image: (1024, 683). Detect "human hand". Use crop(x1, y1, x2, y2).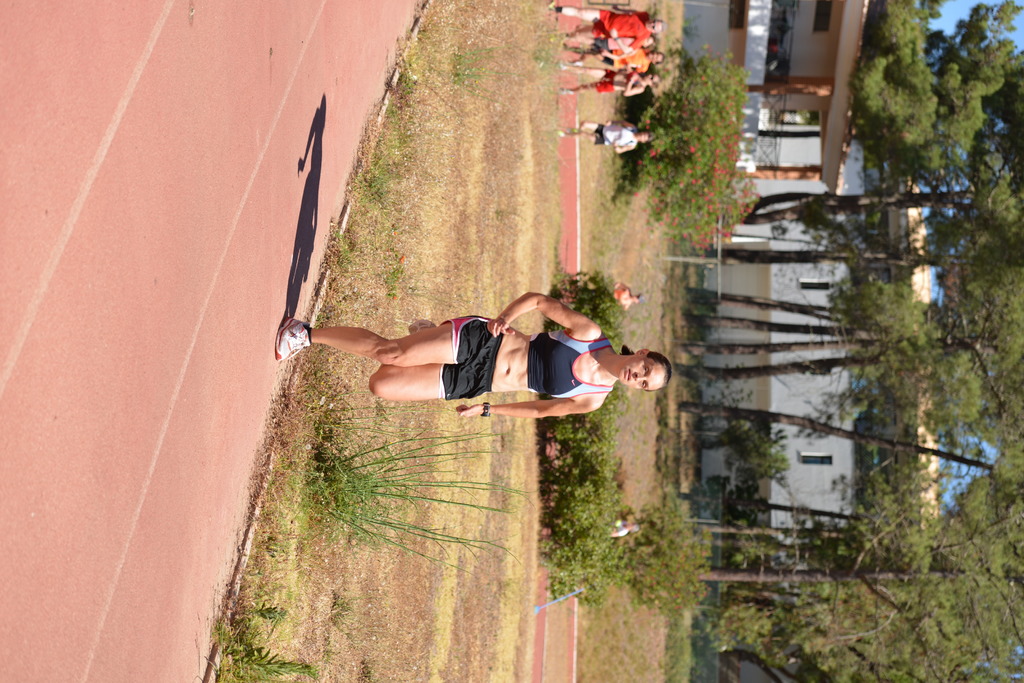
crop(626, 74, 637, 83).
